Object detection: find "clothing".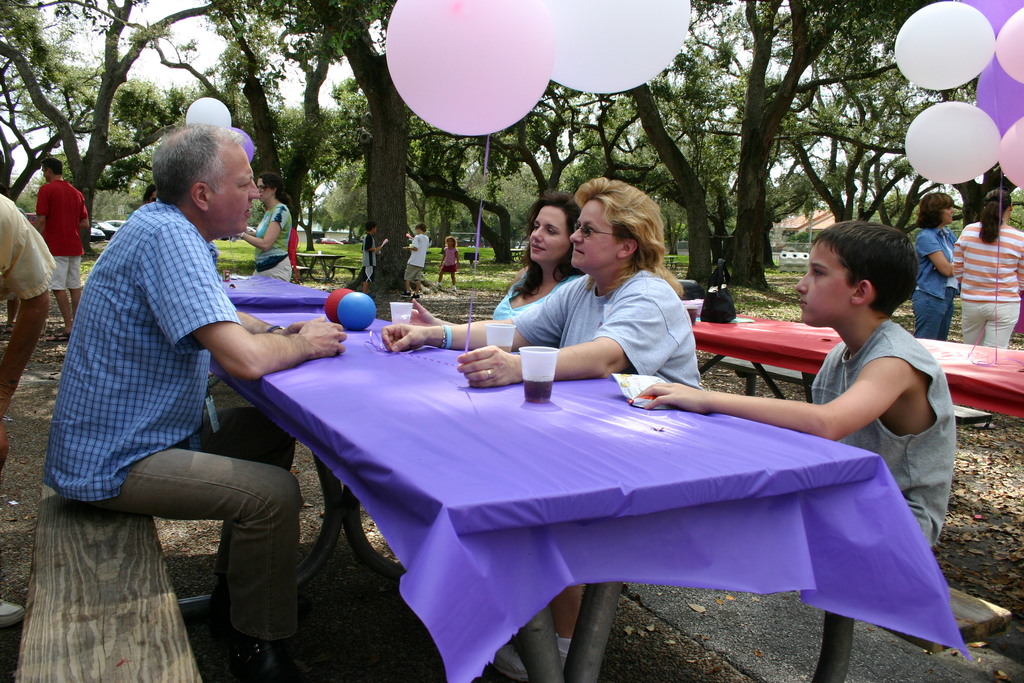
detection(491, 269, 580, 319).
